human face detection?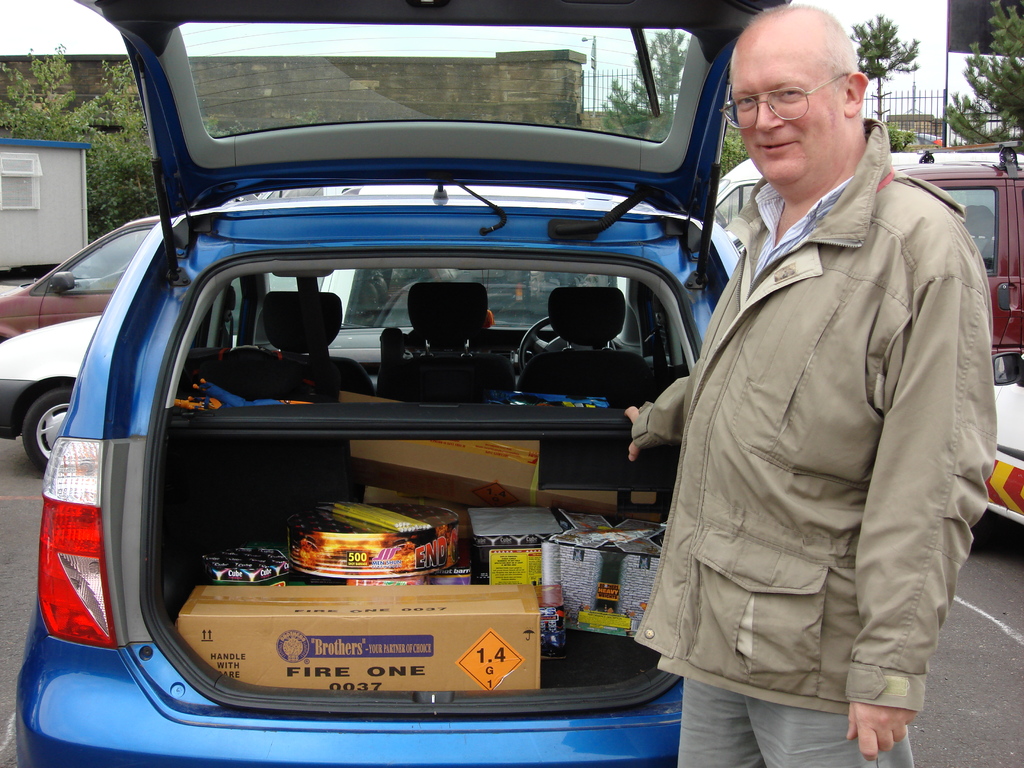
crop(730, 46, 842, 186)
